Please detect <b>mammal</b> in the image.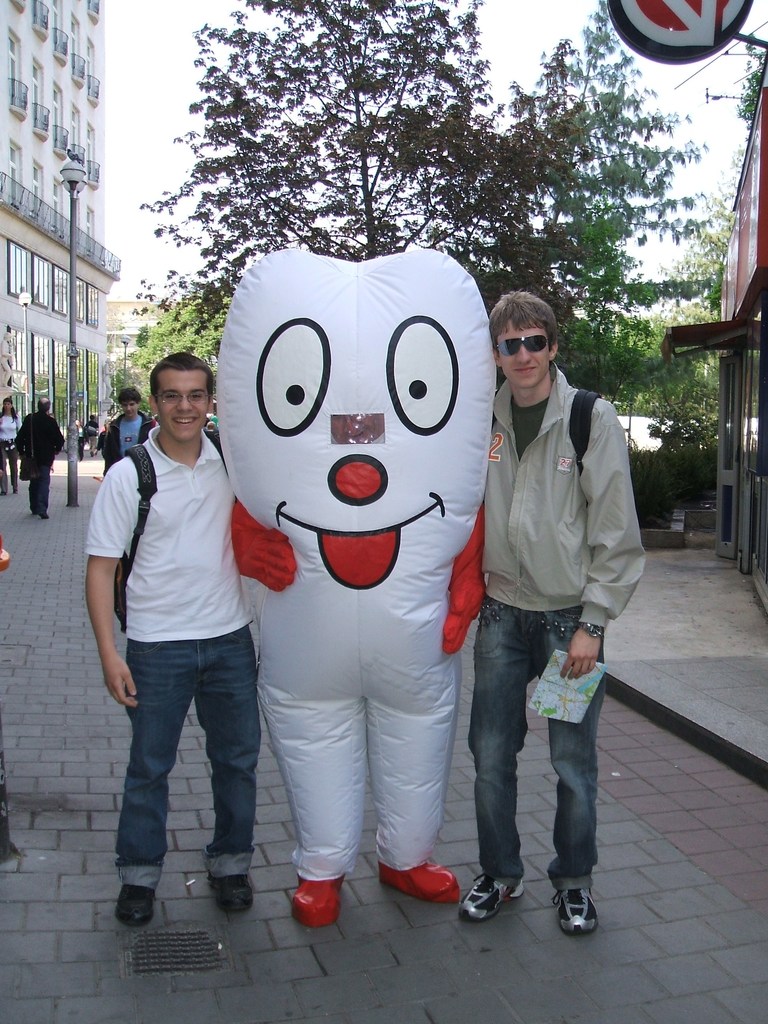
x1=99, y1=385, x2=153, y2=479.
